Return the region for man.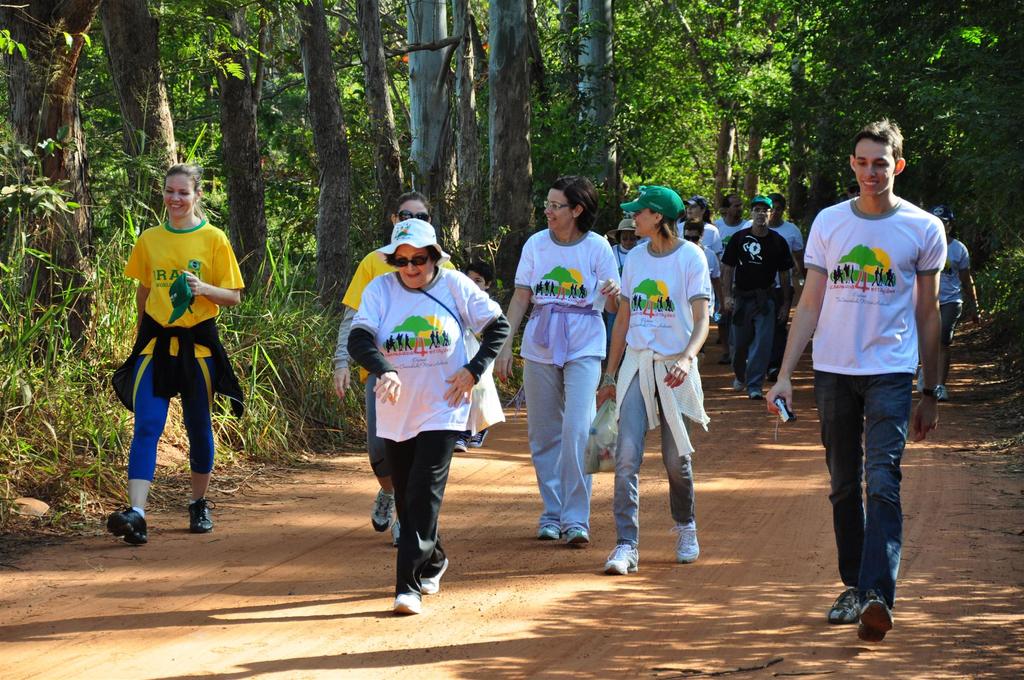
box(797, 131, 960, 634).
